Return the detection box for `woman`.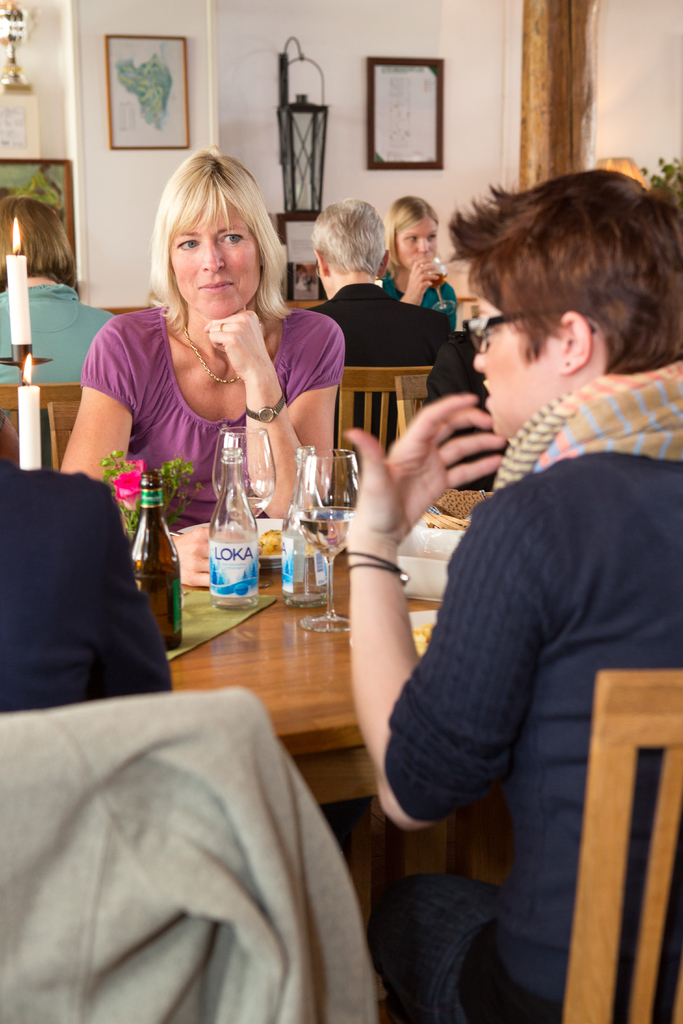
60/159/318/545.
